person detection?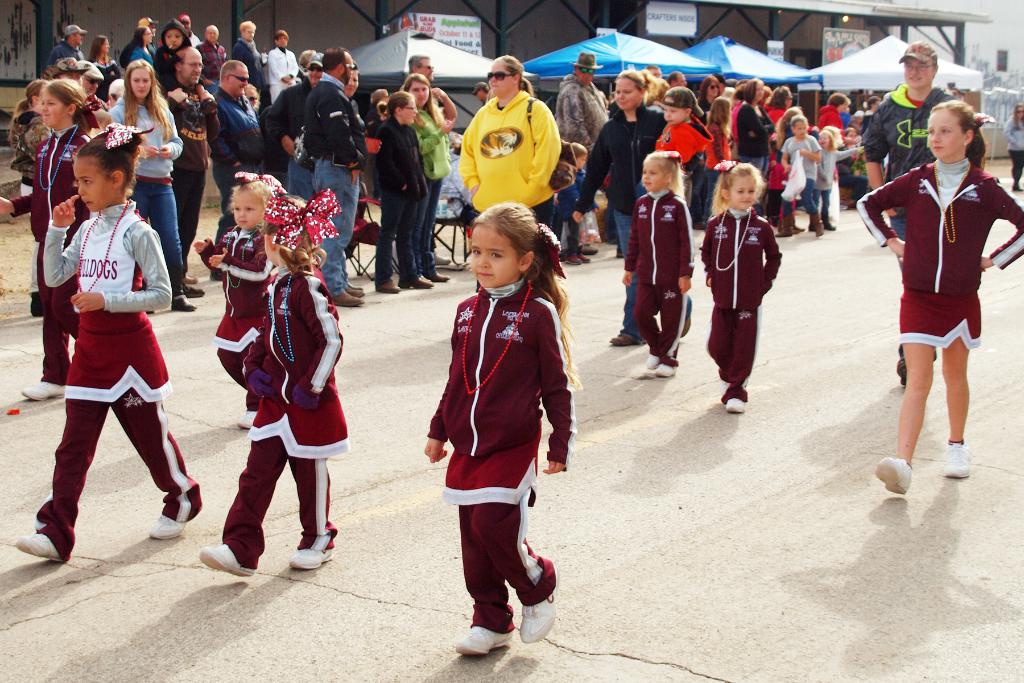
pyautogui.locateOnScreen(346, 63, 364, 129)
